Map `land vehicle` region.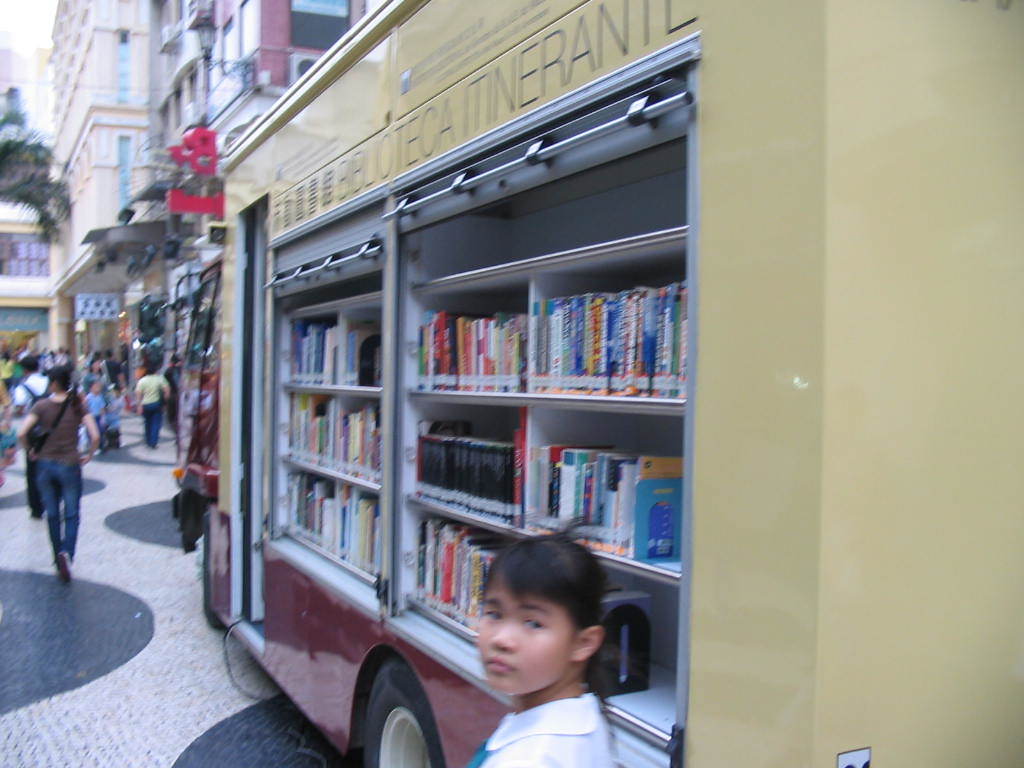
Mapped to 167 57 747 767.
